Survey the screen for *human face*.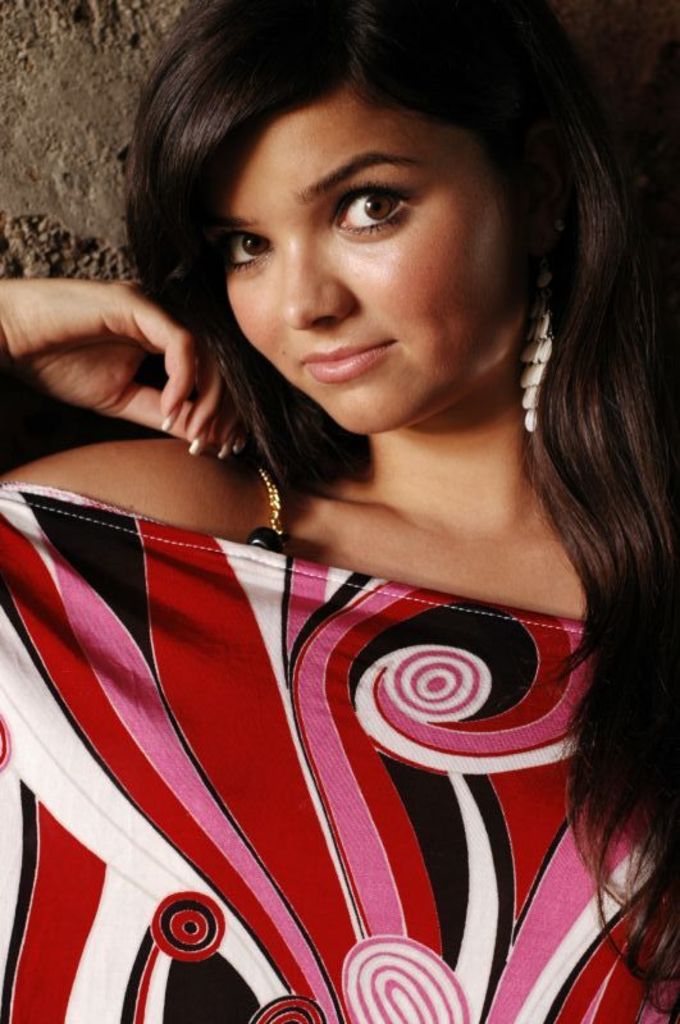
Survey found: rect(233, 86, 529, 440).
